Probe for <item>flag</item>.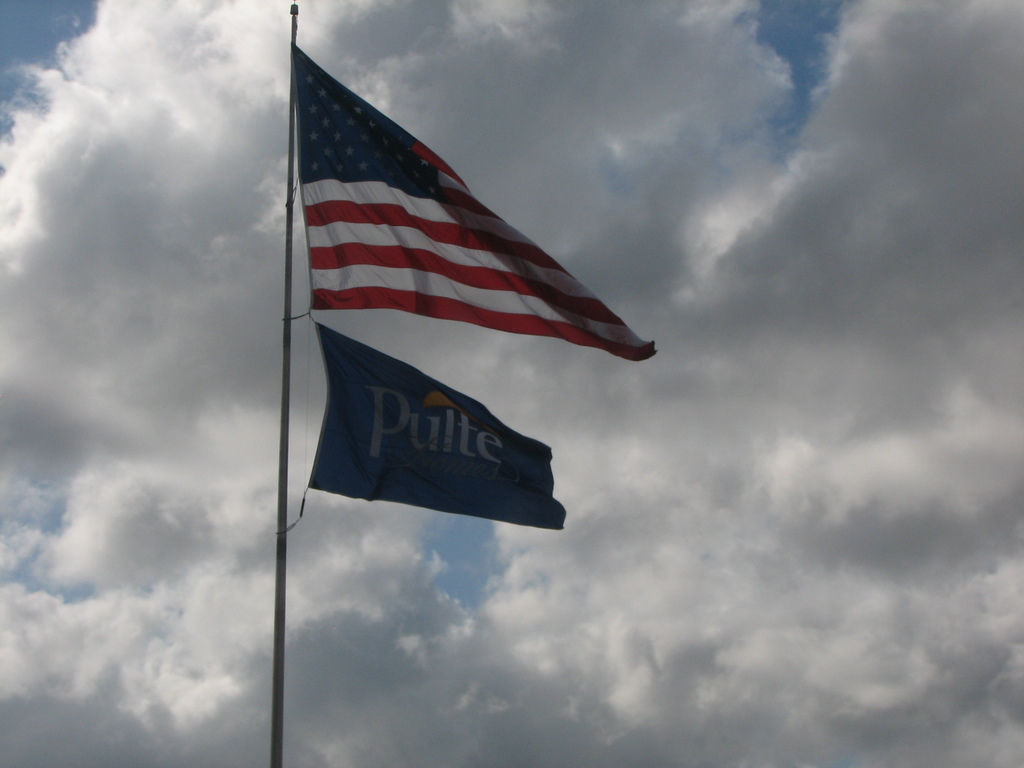
Probe result: crop(305, 303, 570, 534).
